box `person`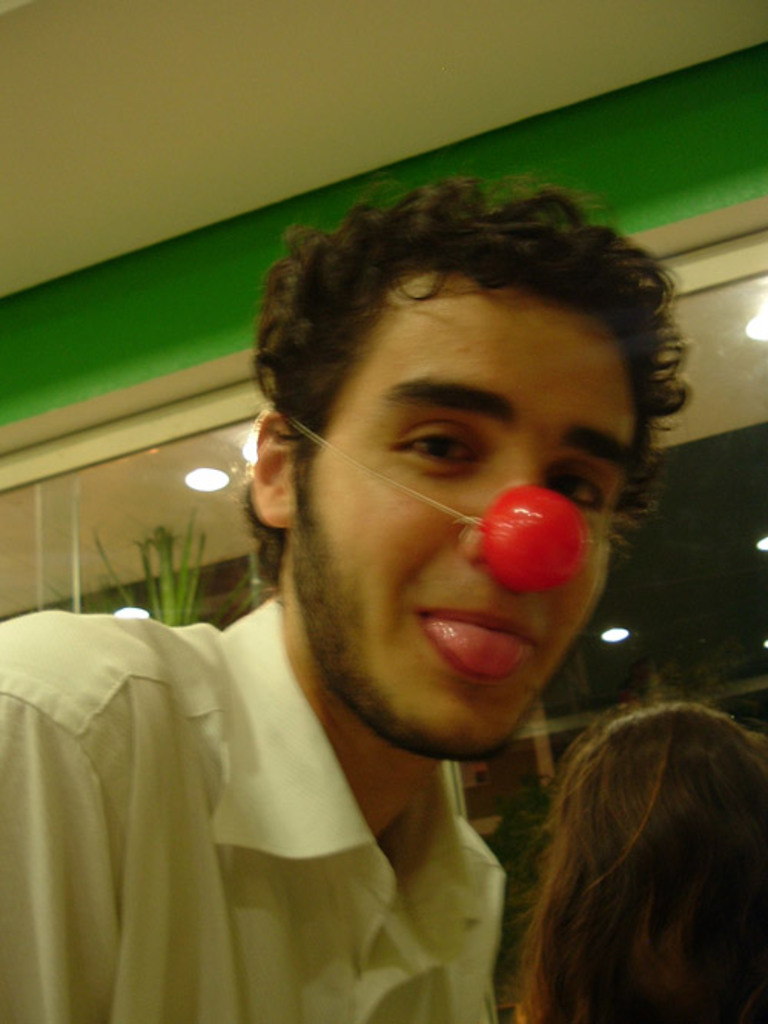
region(0, 175, 693, 1022)
